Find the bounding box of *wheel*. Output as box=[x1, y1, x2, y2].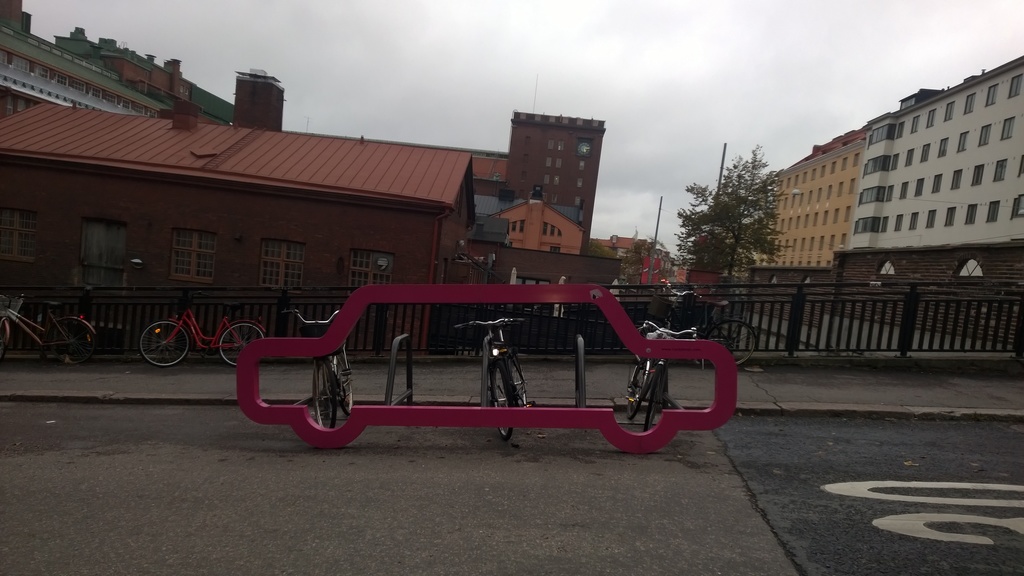
box=[621, 356, 639, 422].
